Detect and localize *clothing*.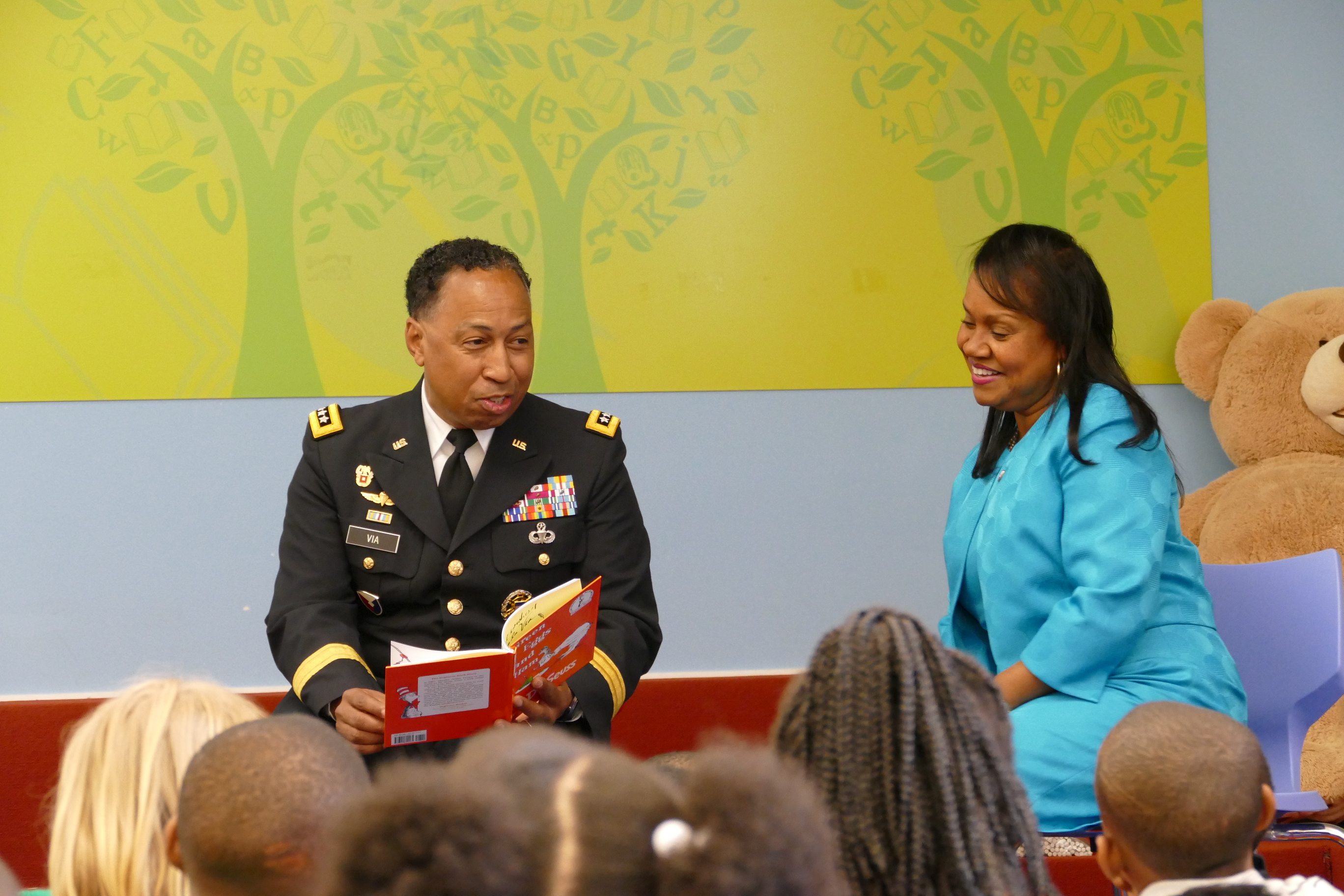
Localized at bbox=(463, 182, 619, 398).
